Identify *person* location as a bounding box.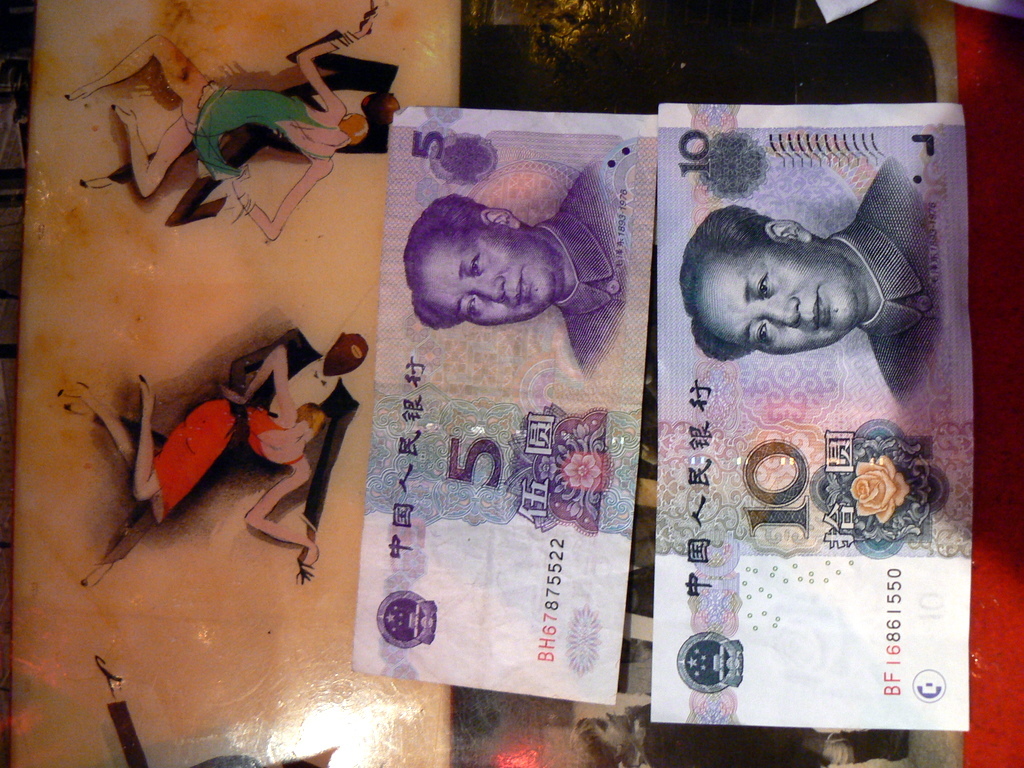
bbox=[78, 5, 400, 227].
